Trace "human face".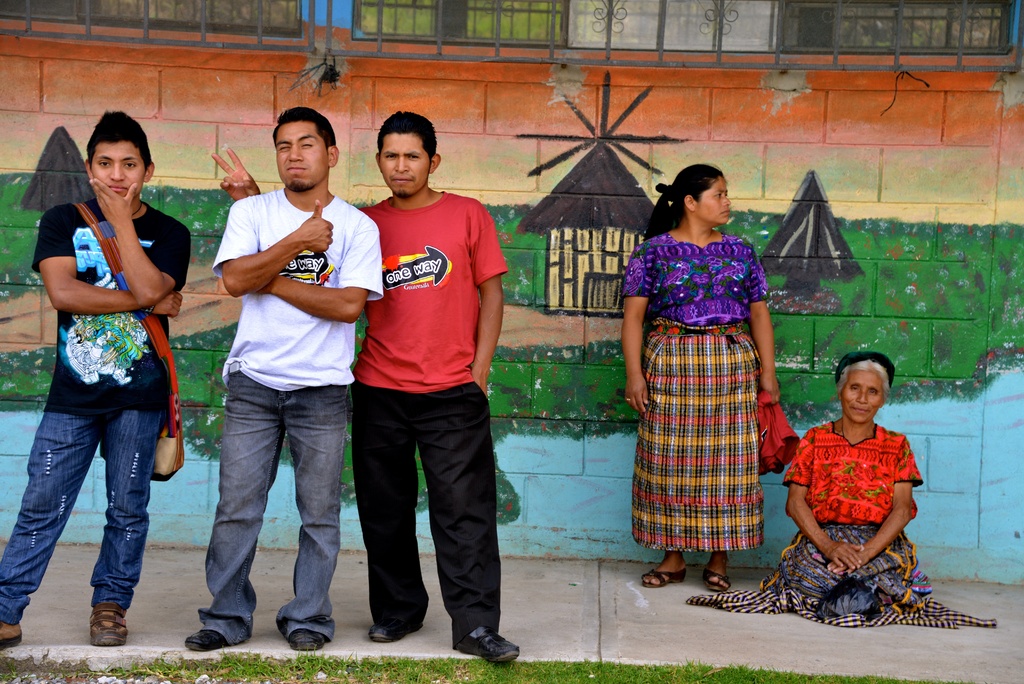
Traced to region(699, 178, 730, 226).
